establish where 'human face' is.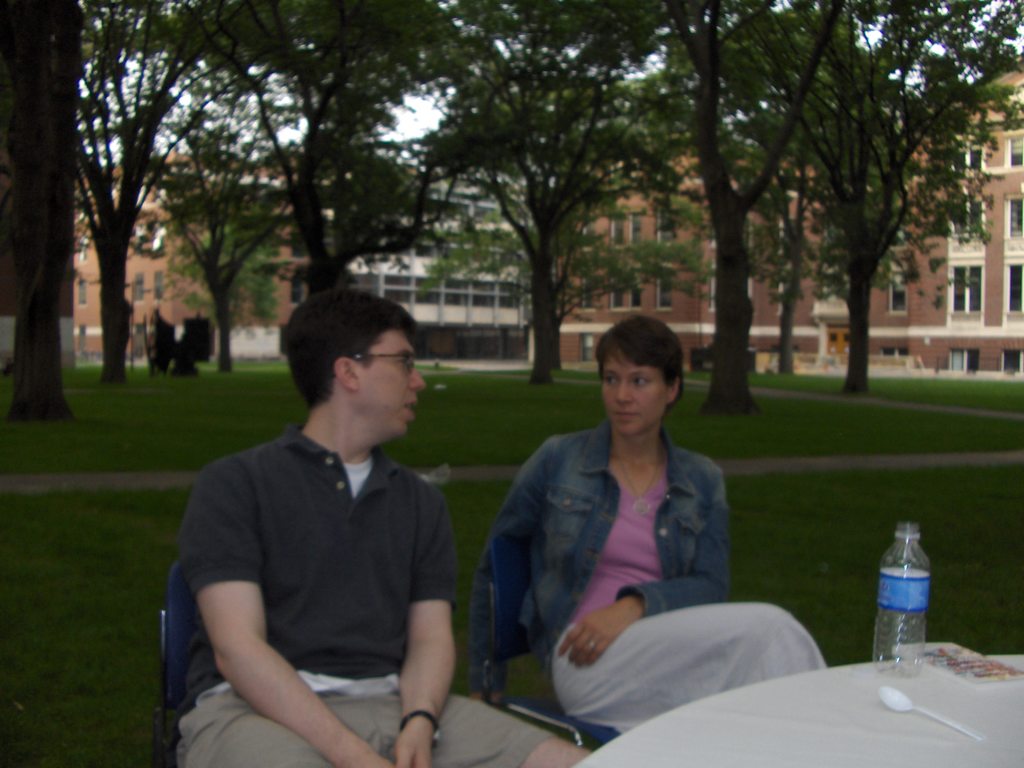
Established at 366,332,433,442.
